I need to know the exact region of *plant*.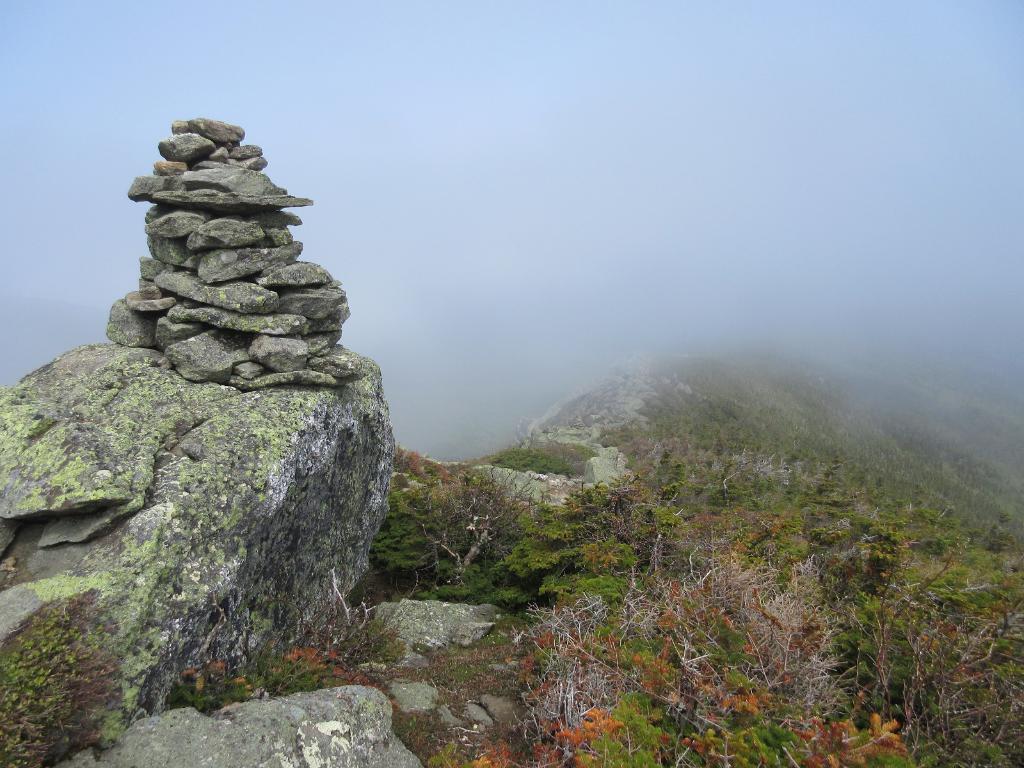
Region: region(0, 598, 131, 767).
